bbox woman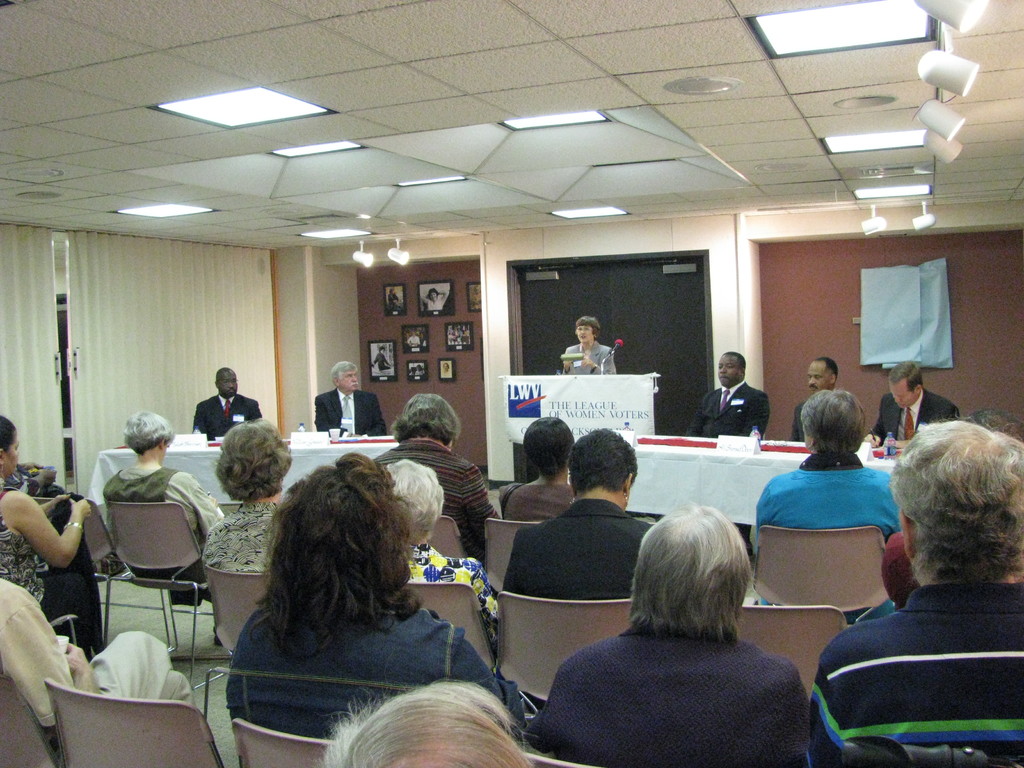
box=[500, 426, 656, 598]
